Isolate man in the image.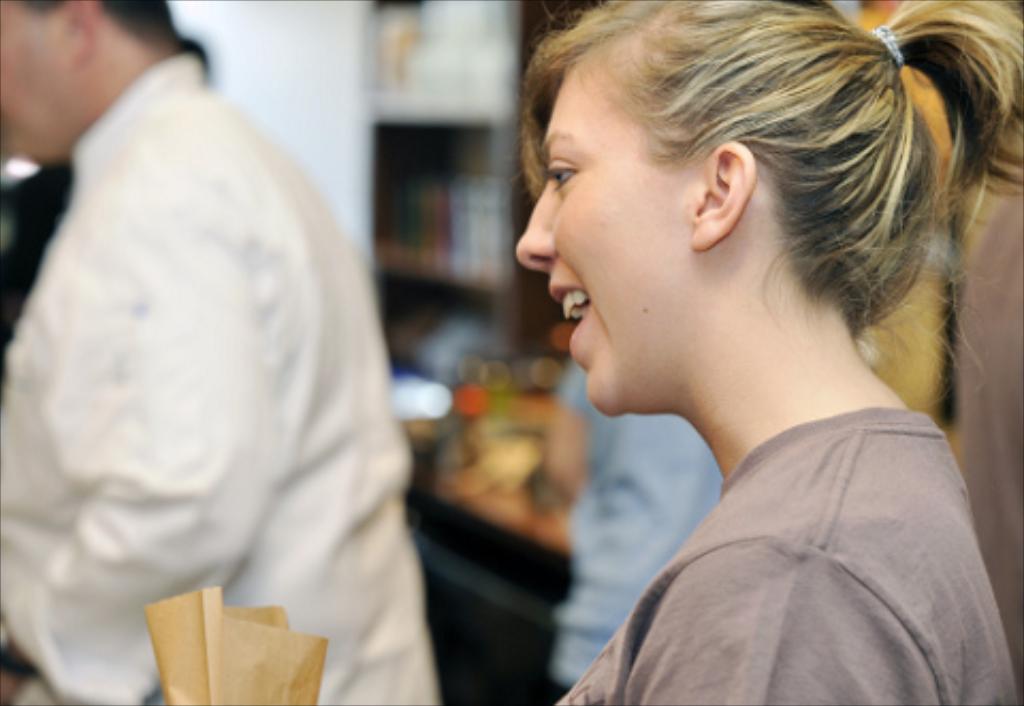
Isolated region: (x1=0, y1=0, x2=444, y2=704).
